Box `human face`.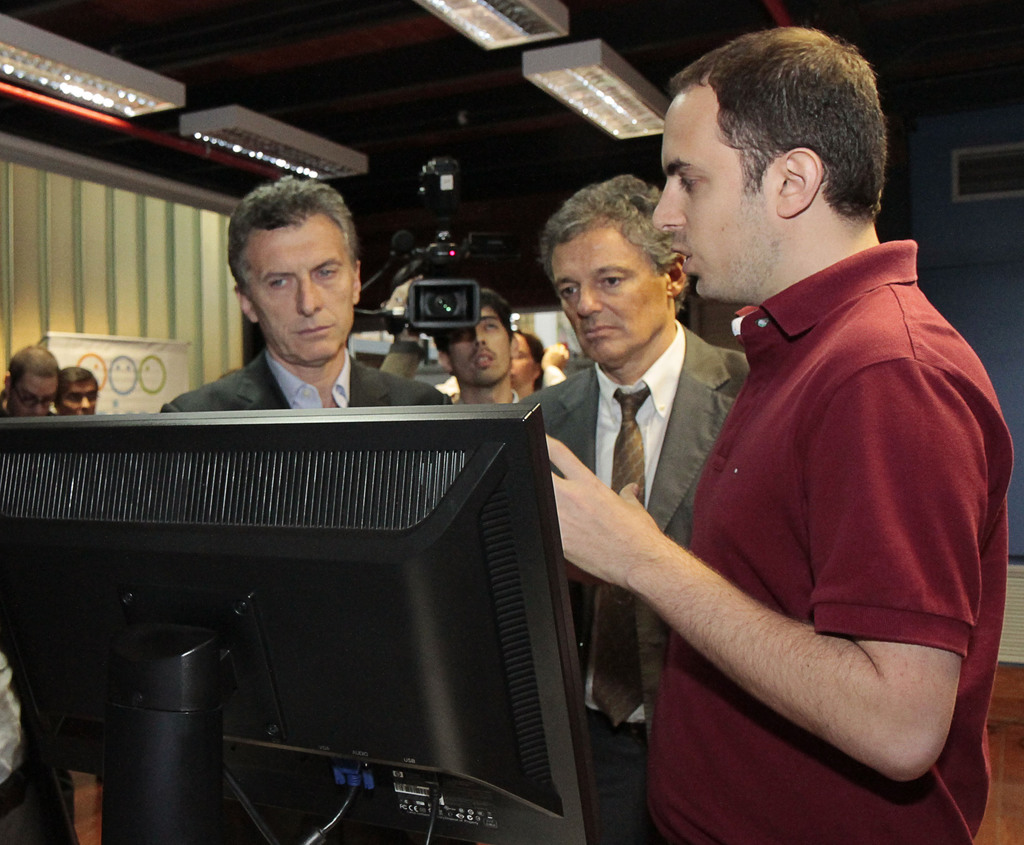
{"left": 652, "top": 84, "right": 772, "bottom": 296}.
